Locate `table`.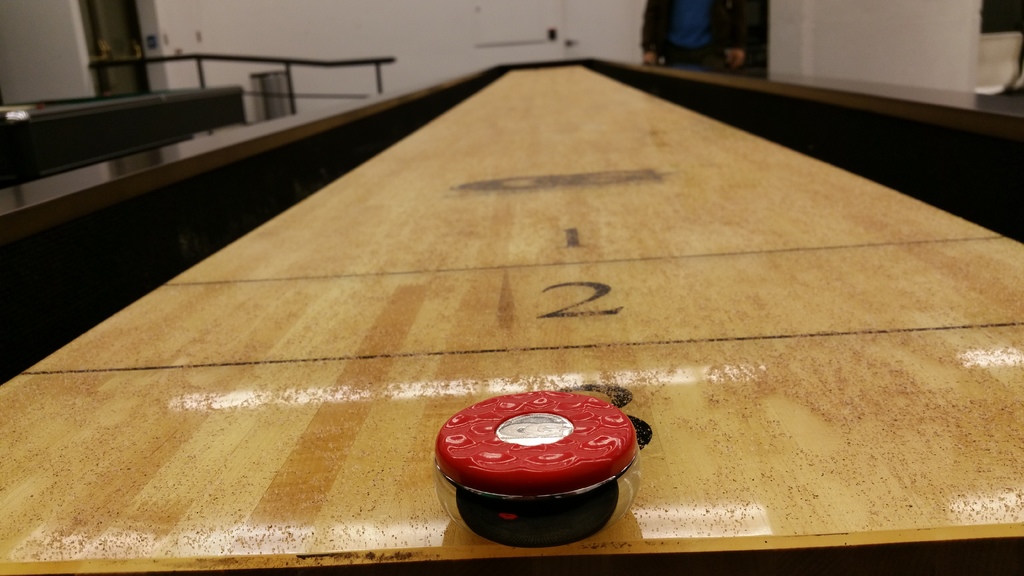
Bounding box: [left=35, top=8, right=1023, bottom=550].
